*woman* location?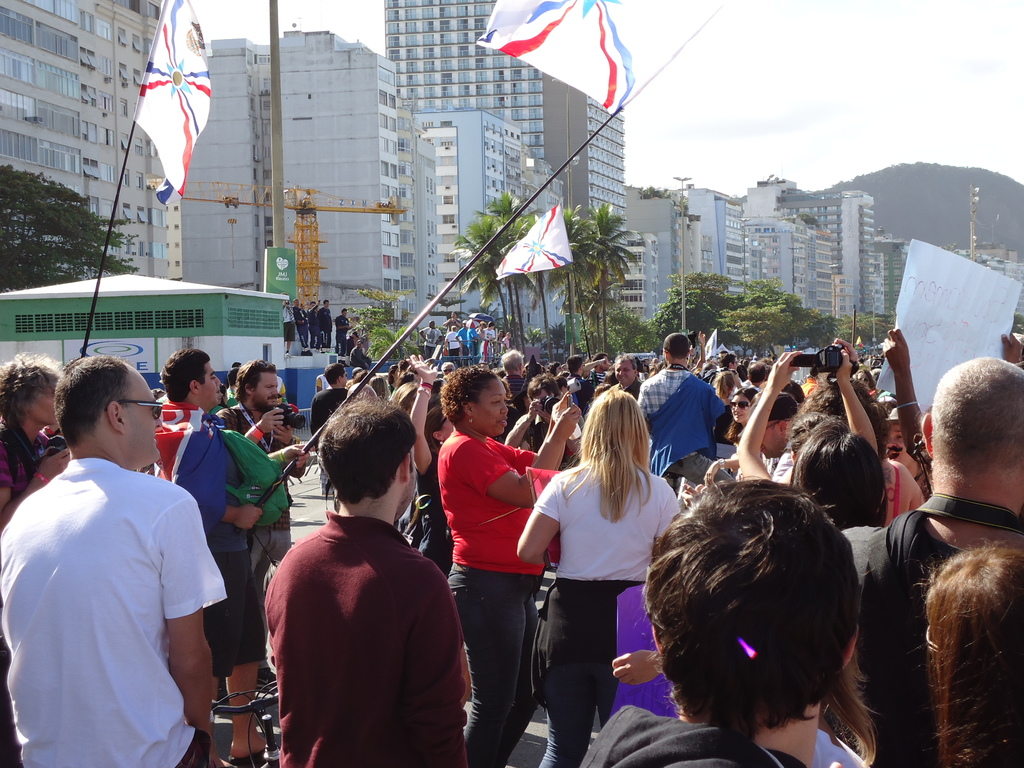
(516,383,682,767)
